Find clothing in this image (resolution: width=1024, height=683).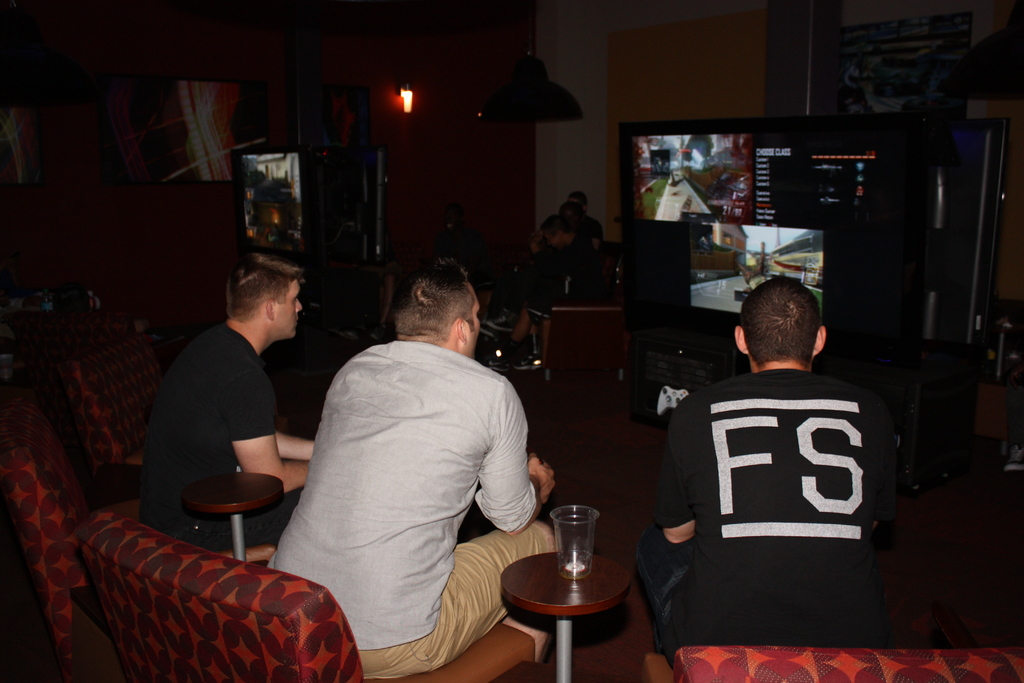
(left=137, top=308, right=284, bottom=553).
